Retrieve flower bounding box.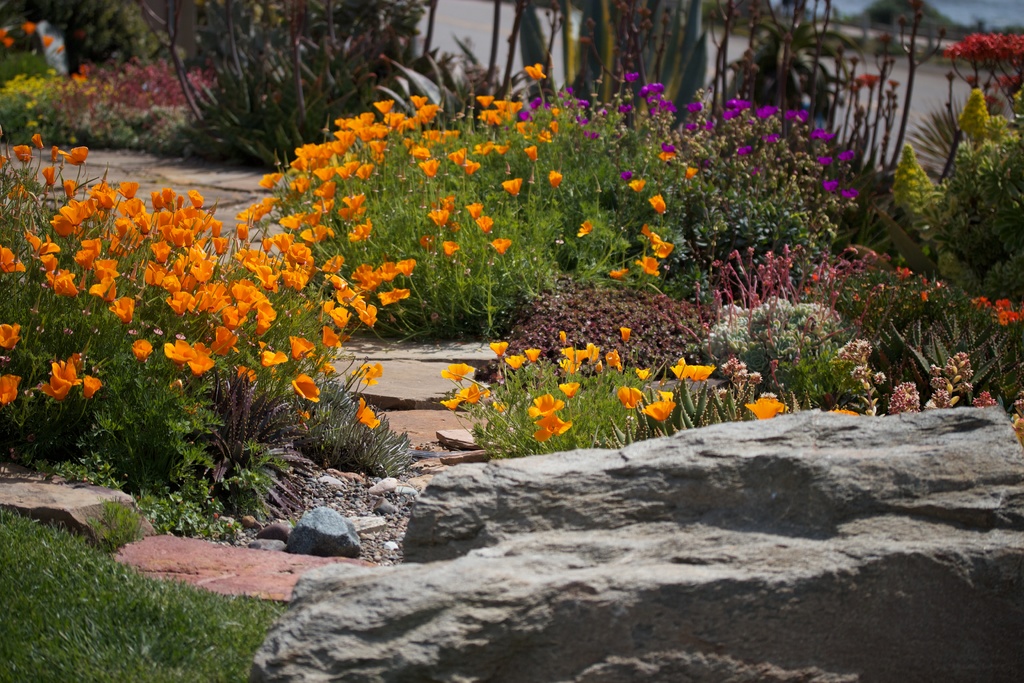
Bounding box: (x1=895, y1=143, x2=951, y2=214).
